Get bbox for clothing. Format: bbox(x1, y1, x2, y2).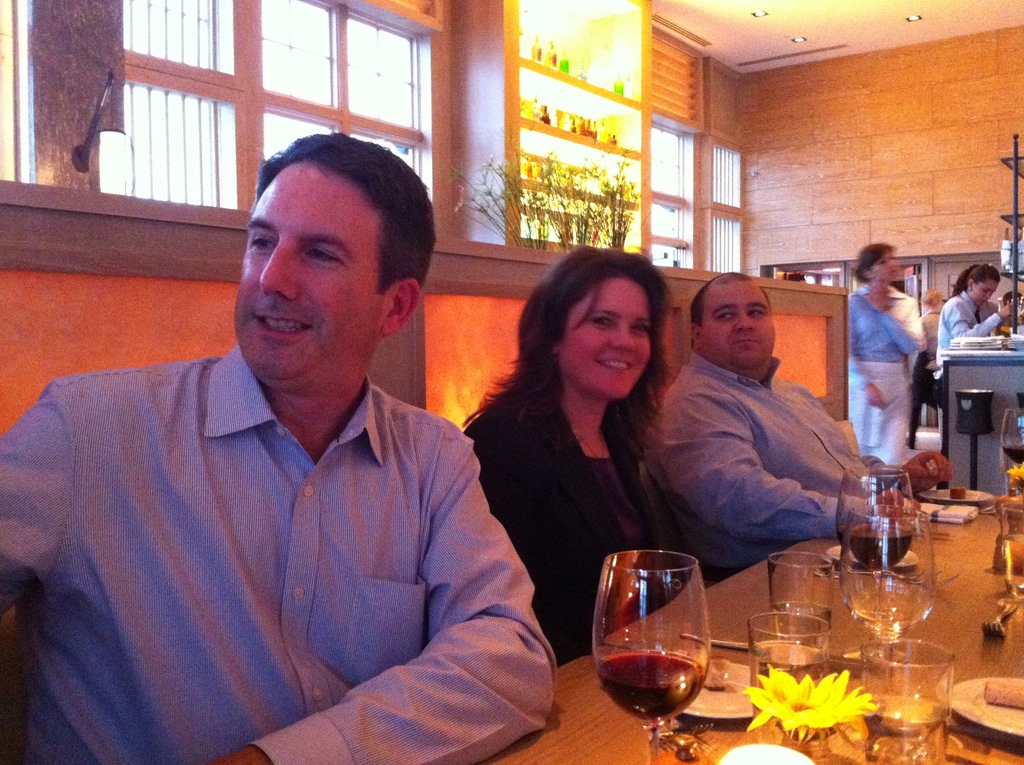
bbox(934, 287, 997, 381).
